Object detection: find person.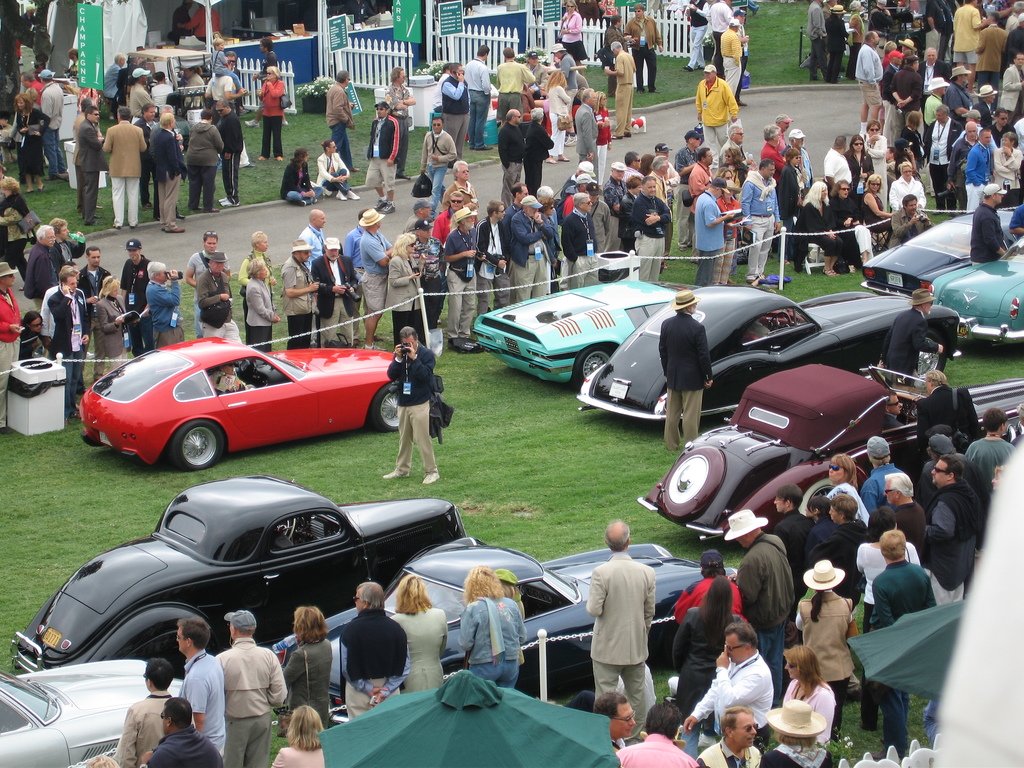
<box>319,68,358,164</box>.
